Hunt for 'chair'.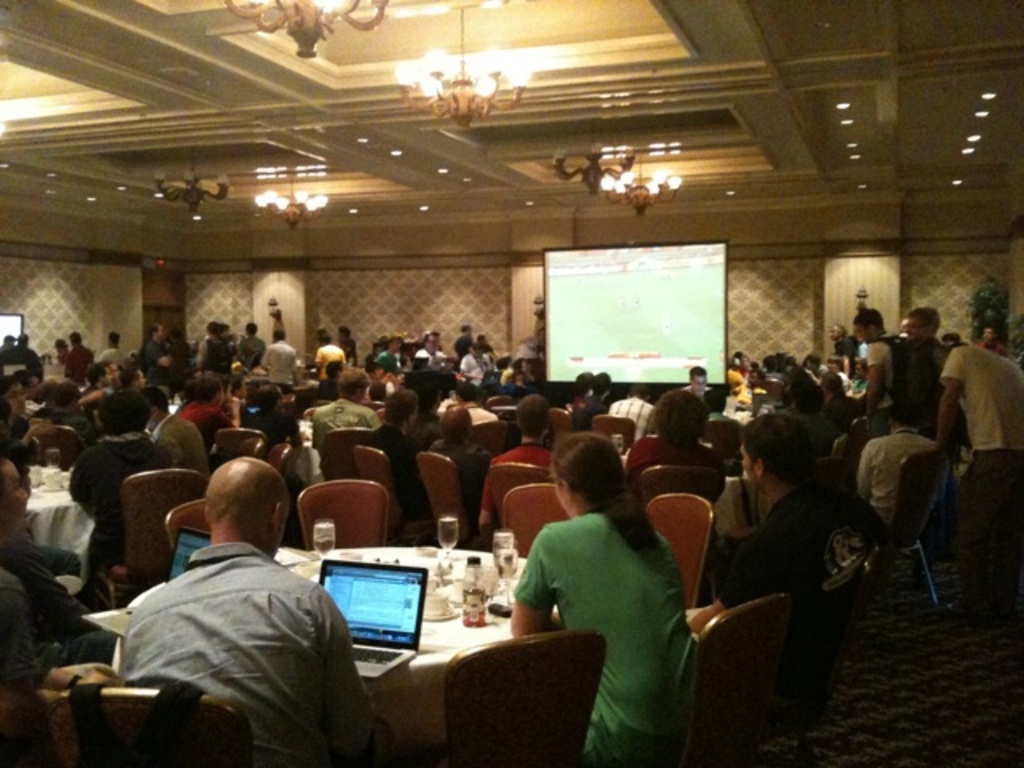
Hunted down at select_region(491, 397, 514, 414).
